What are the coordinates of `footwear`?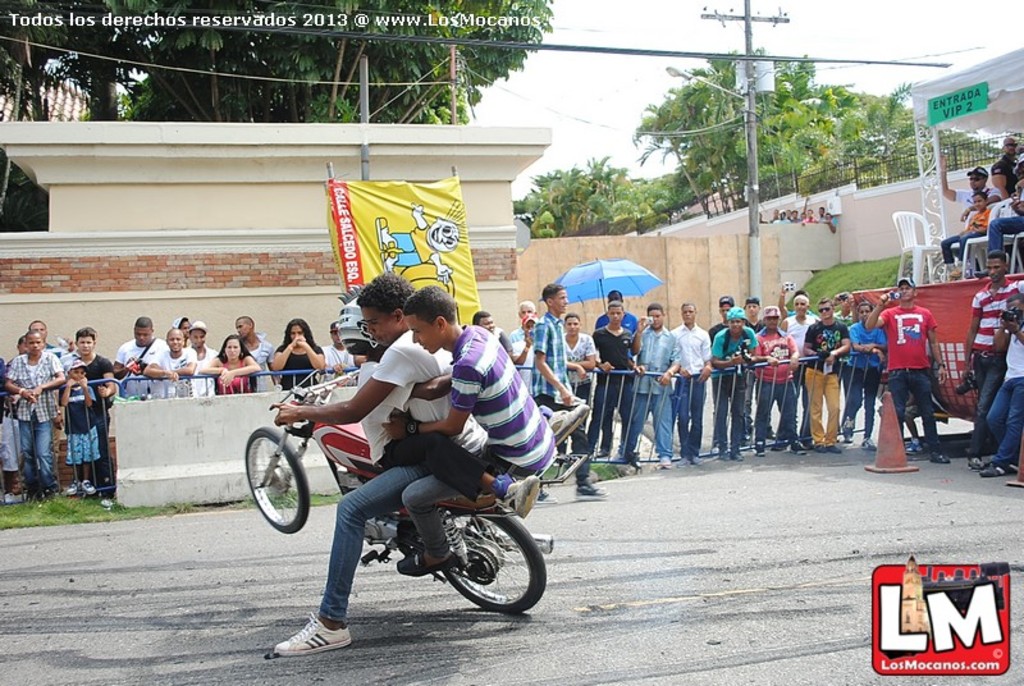
571 477 612 499.
